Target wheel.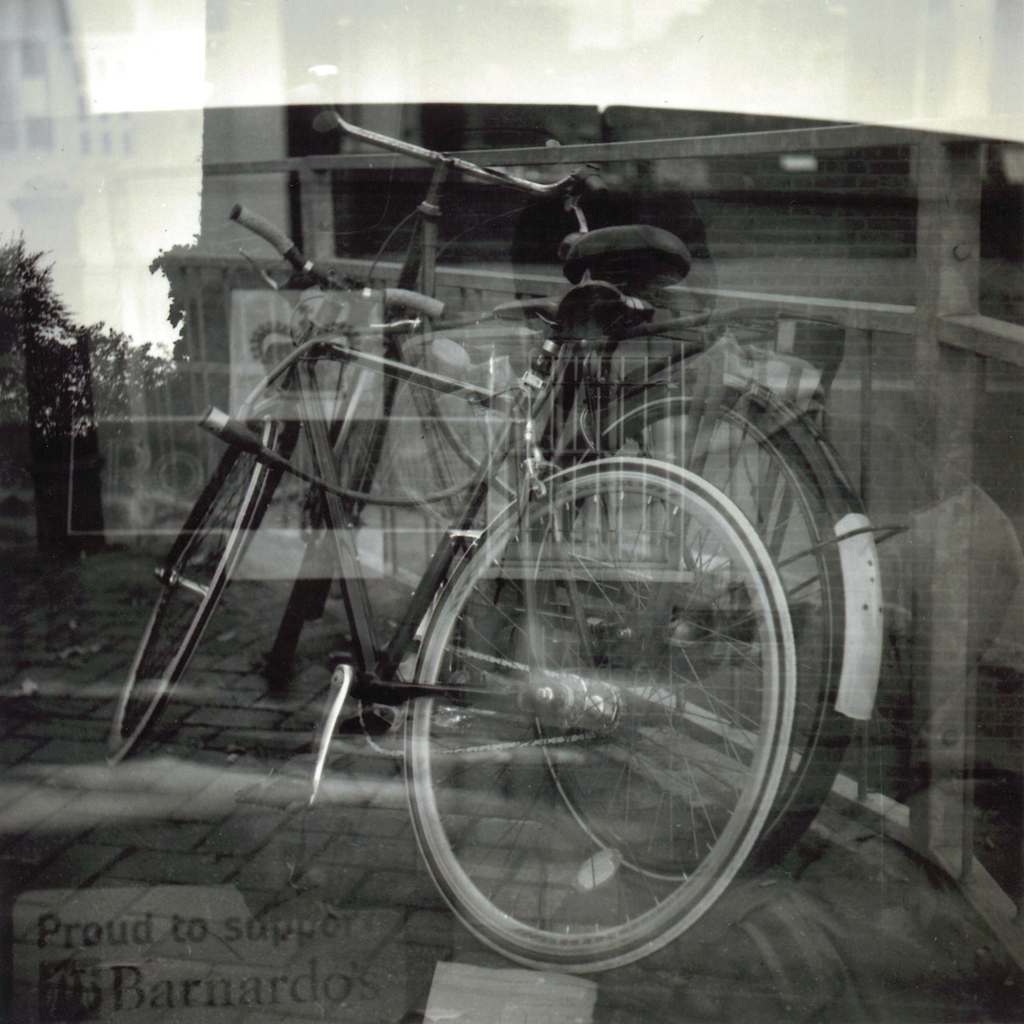
Target region: detection(379, 455, 810, 950).
